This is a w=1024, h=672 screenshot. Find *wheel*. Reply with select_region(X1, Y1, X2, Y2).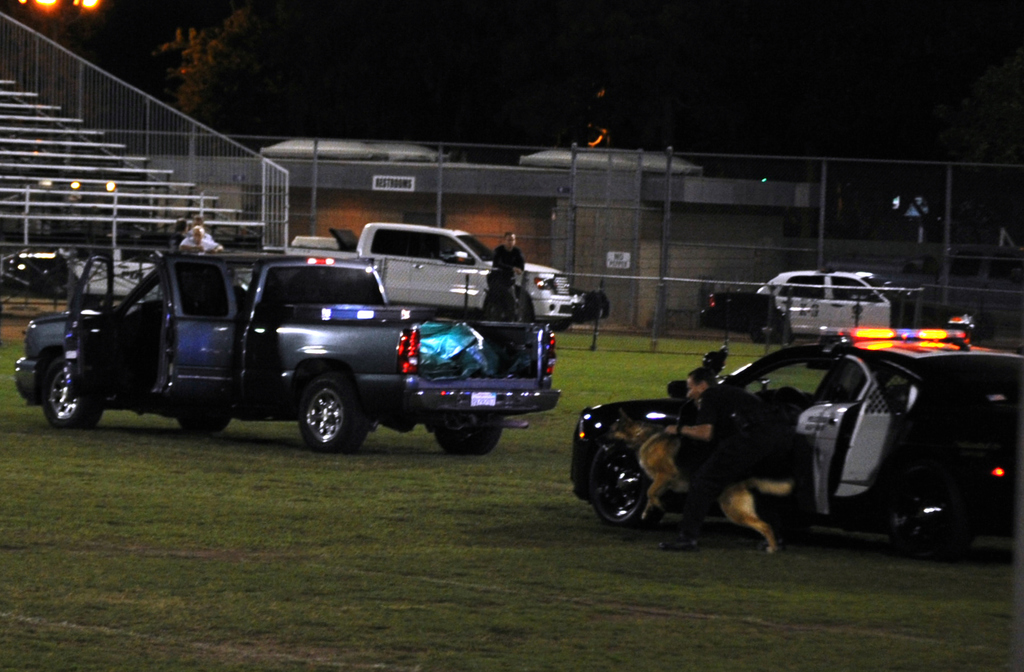
select_region(589, 449, 663, 529).
